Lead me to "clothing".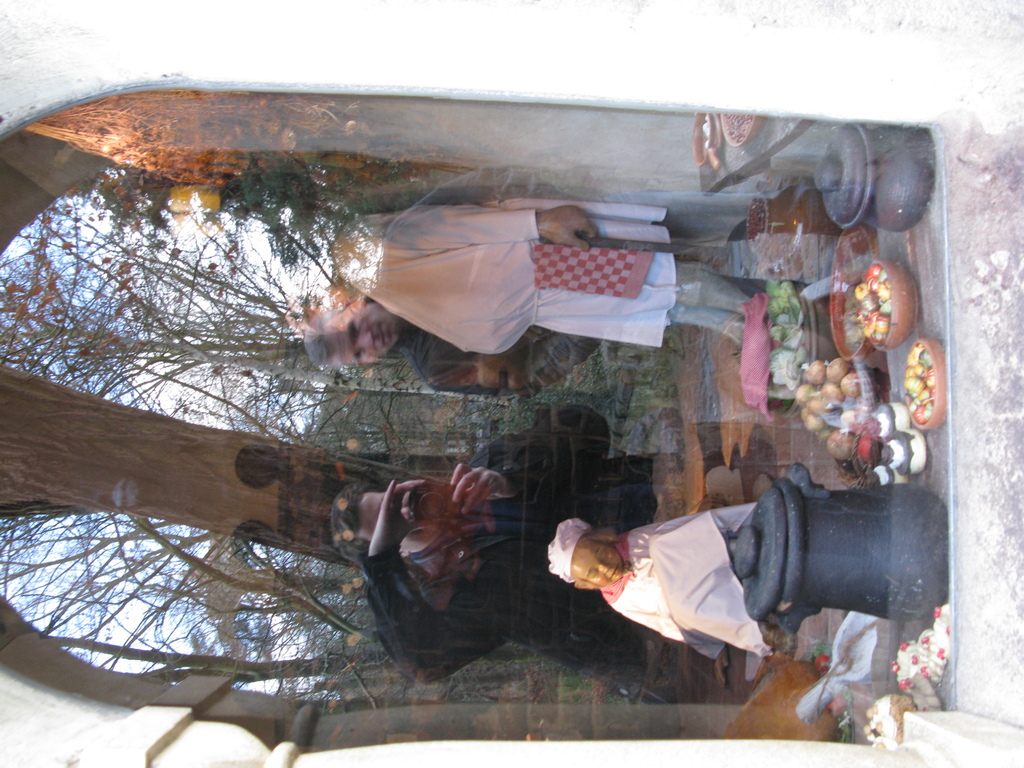
Lead to select_region(568, 482, 903, 678).
